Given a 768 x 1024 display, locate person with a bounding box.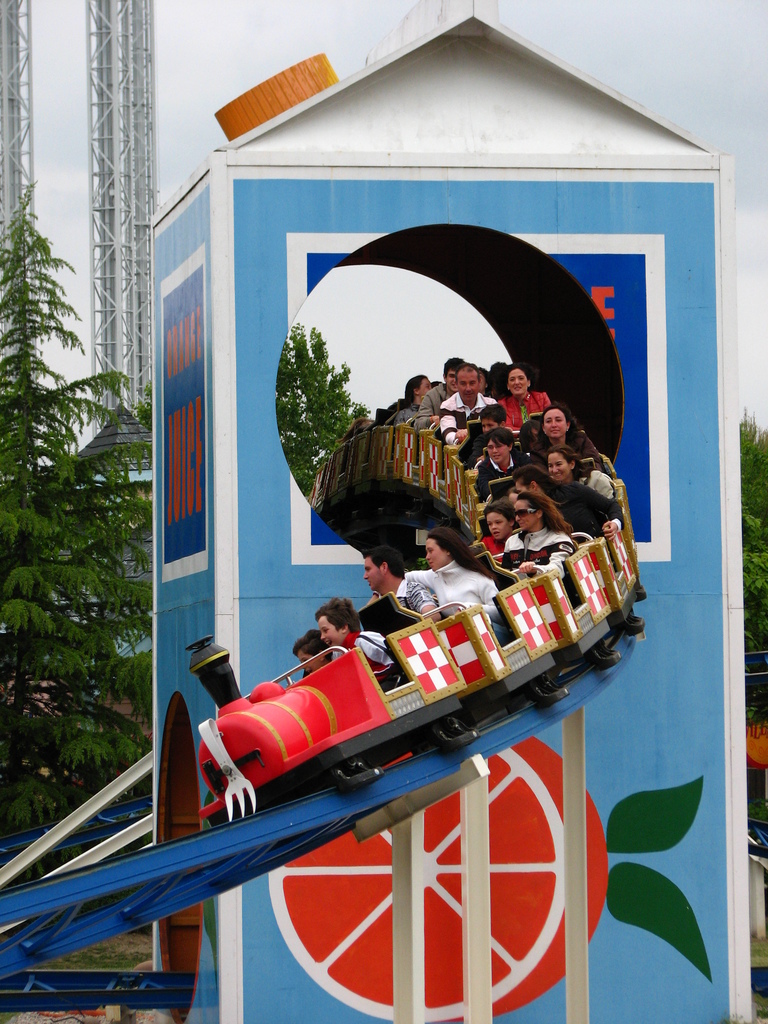
Located: [left=547, top=447, right=625, bottom=540].
